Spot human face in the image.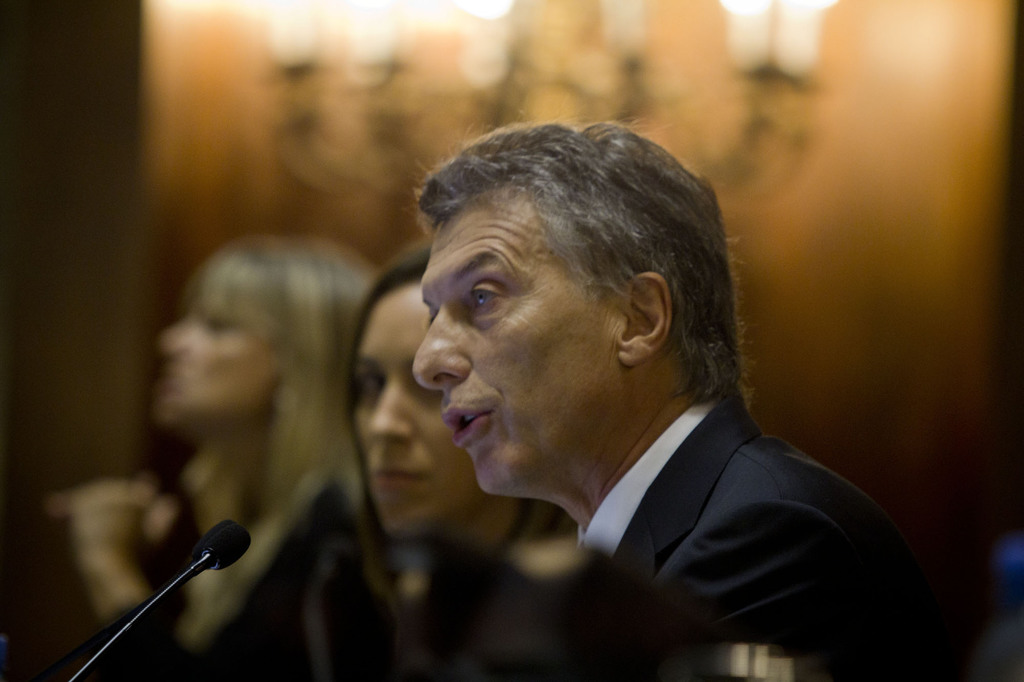
human face found at {"x1": 358, "y1": 289, "x2": 471, "y2": 539}.
